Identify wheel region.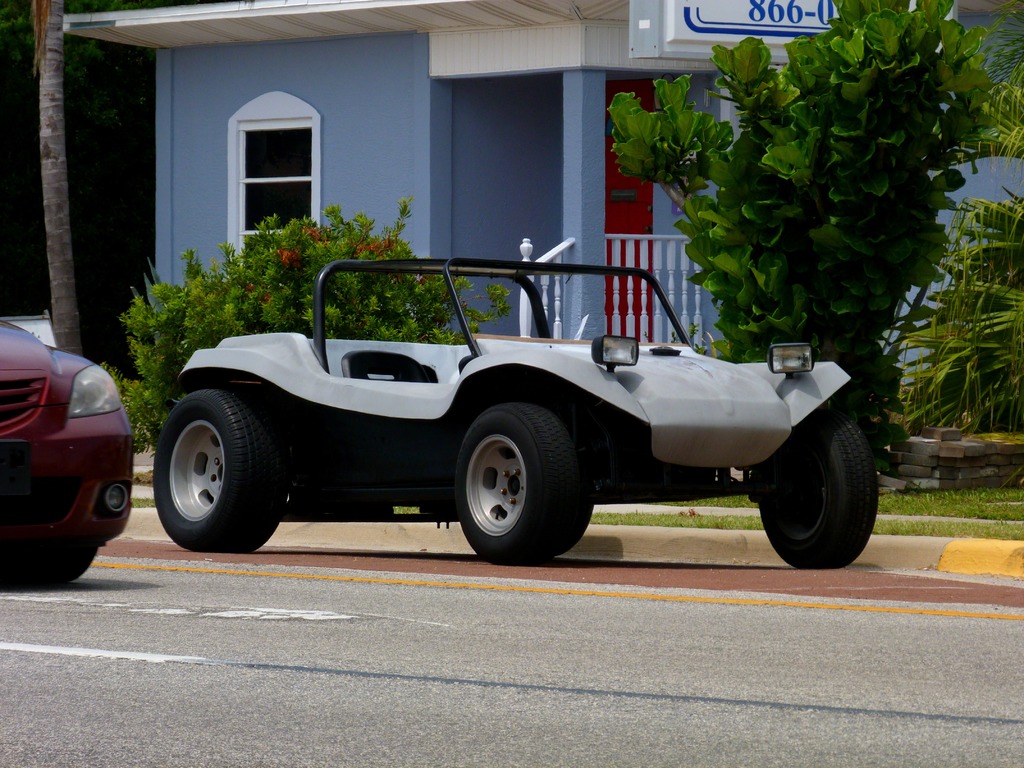
Region: l=152, t=387, r=292, b=554.
